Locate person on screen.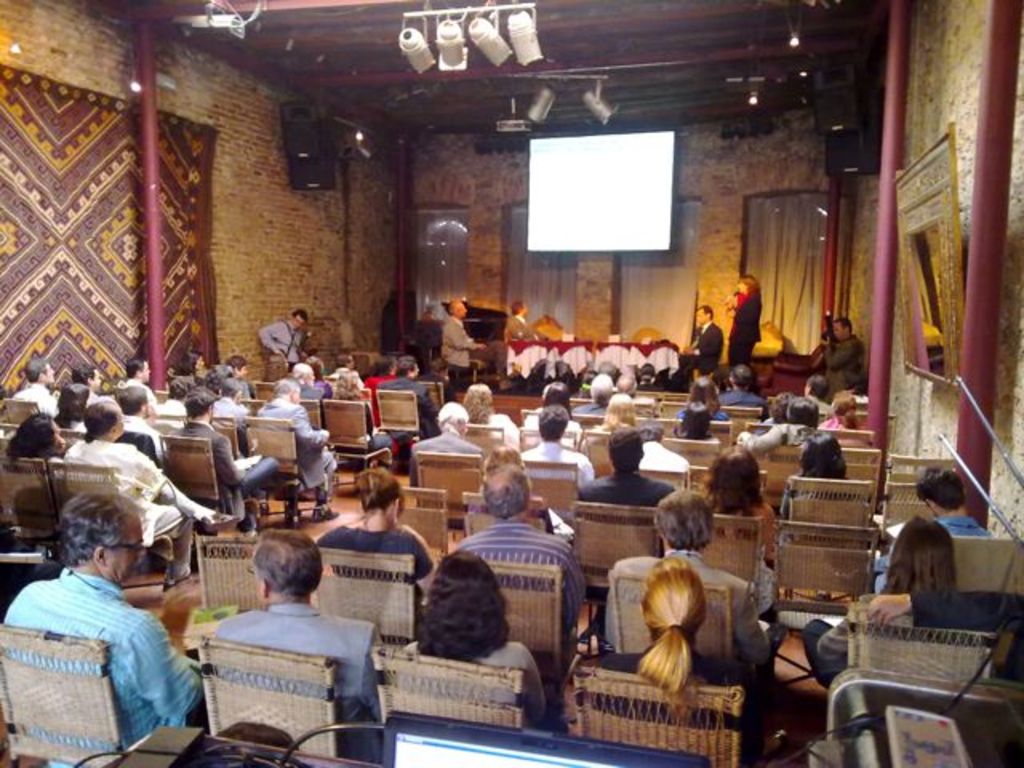
On screen at region(0, 493, 203, 766).
